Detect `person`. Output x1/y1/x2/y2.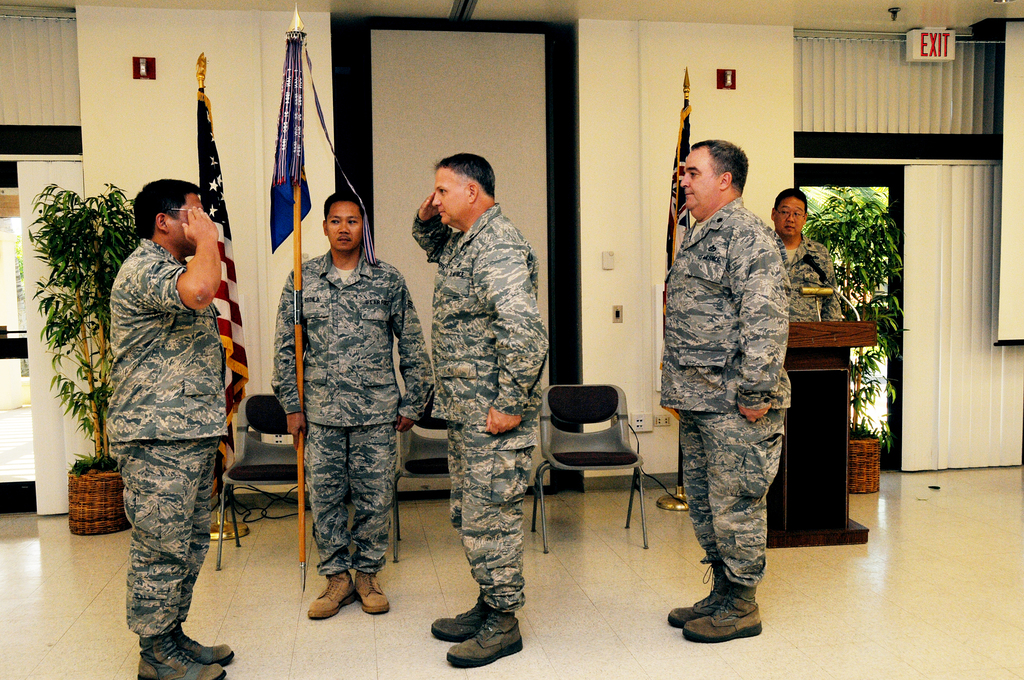
410/148/555/668.
